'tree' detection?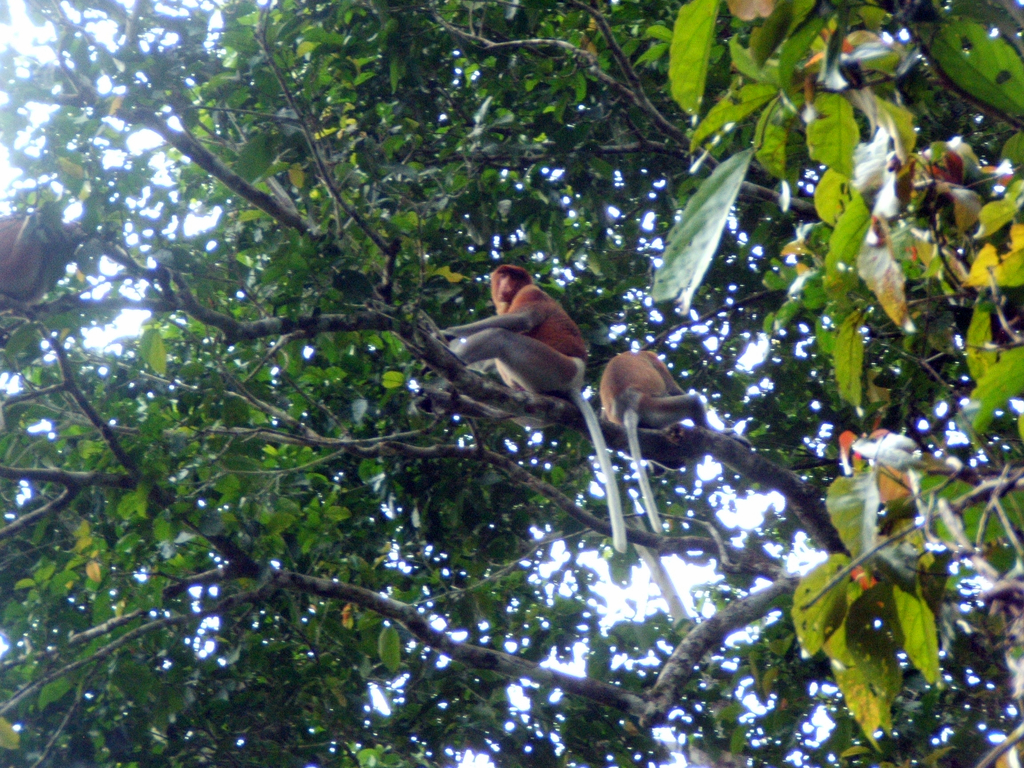
box=[0, 0, 1023, 767]
